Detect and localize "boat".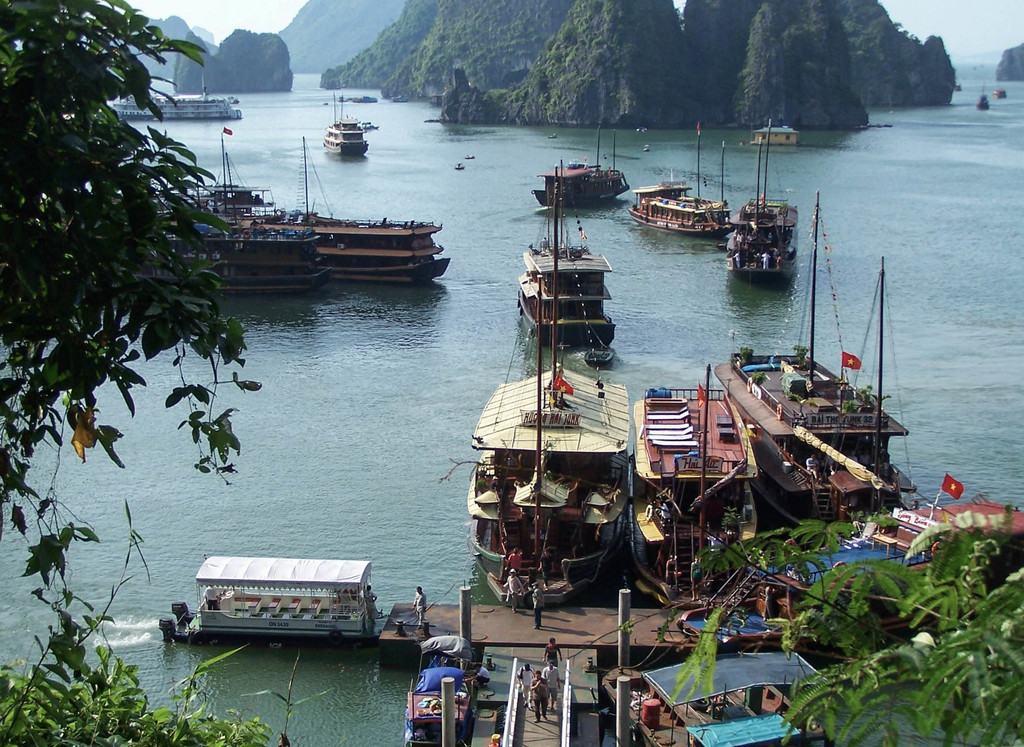
Localized at region(731, 116, 799, 287).
